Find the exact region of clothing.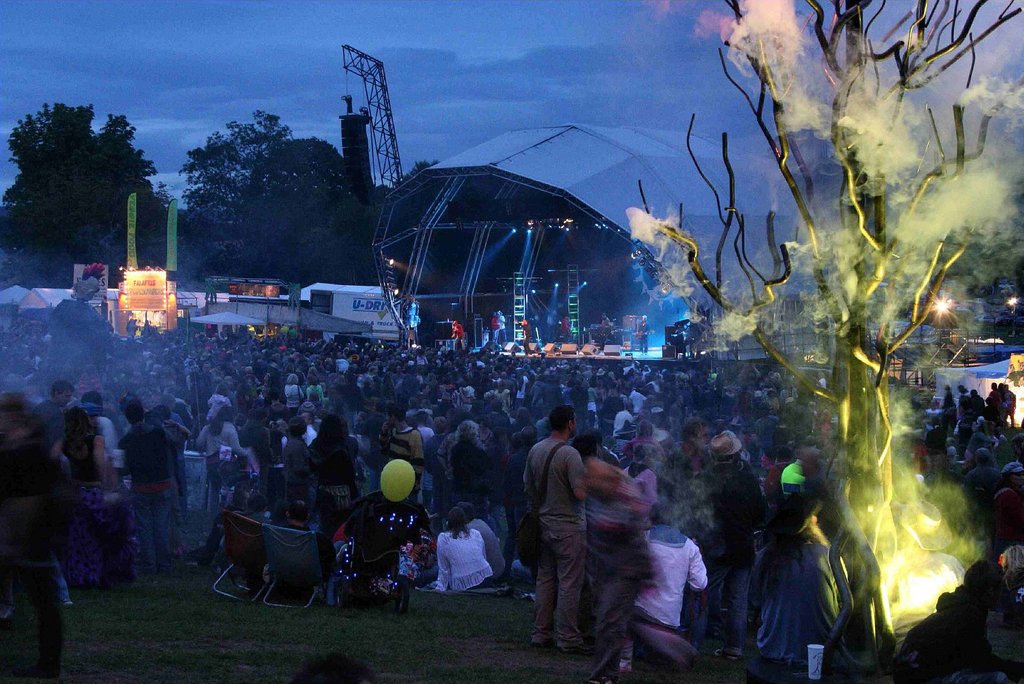
Exact region: bbox=(515, 320, 528, 352).
